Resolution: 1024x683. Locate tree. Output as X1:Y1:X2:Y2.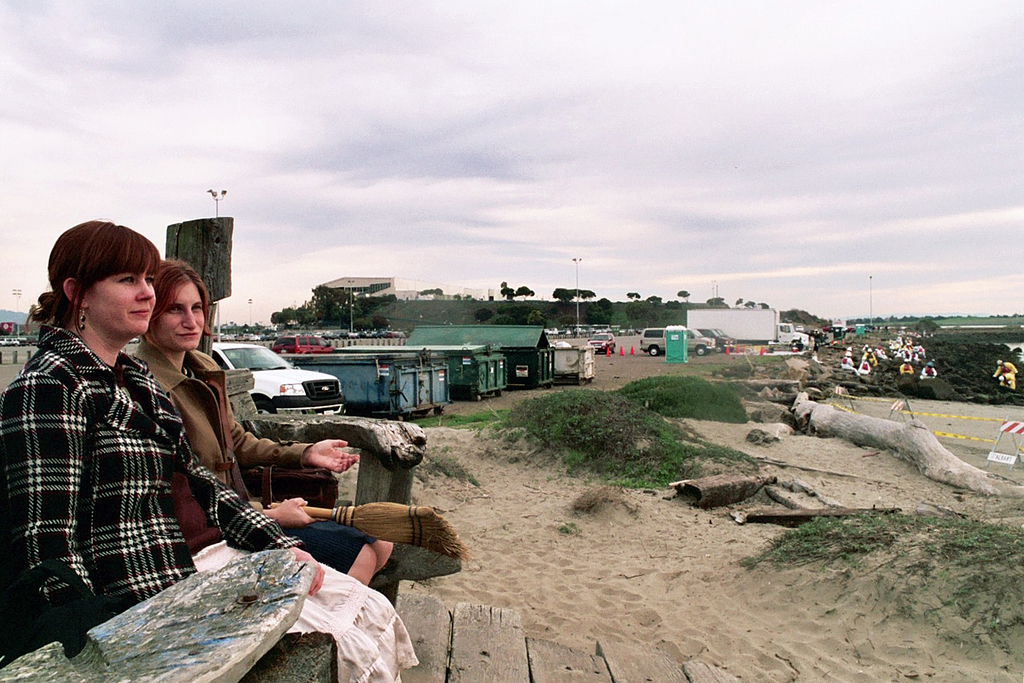
678:289:691:309.
